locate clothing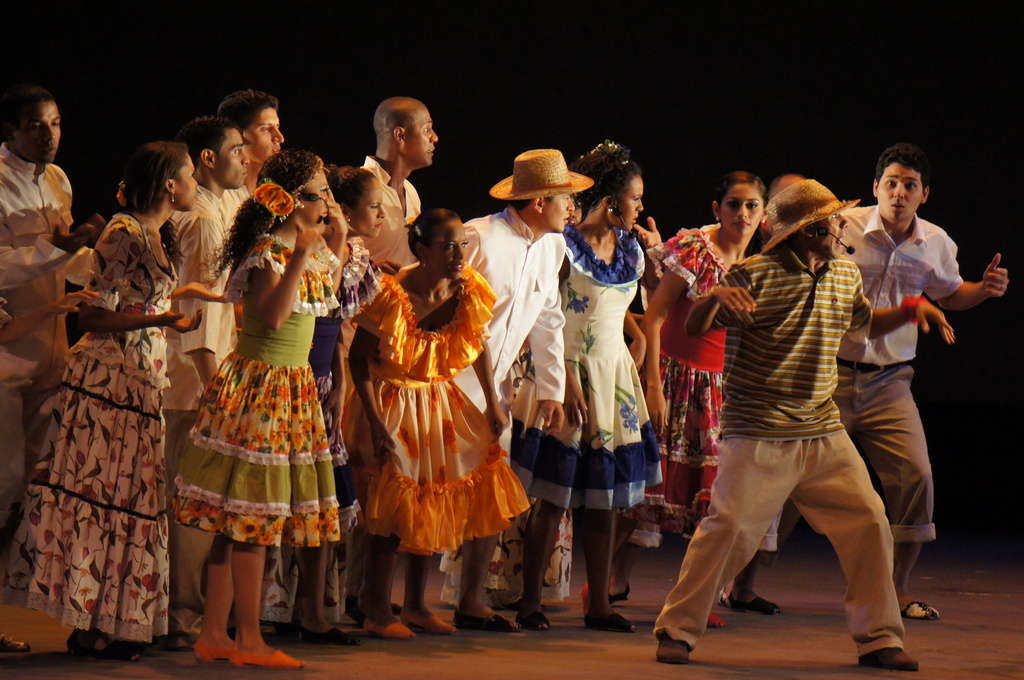
(346,262,532,551)
